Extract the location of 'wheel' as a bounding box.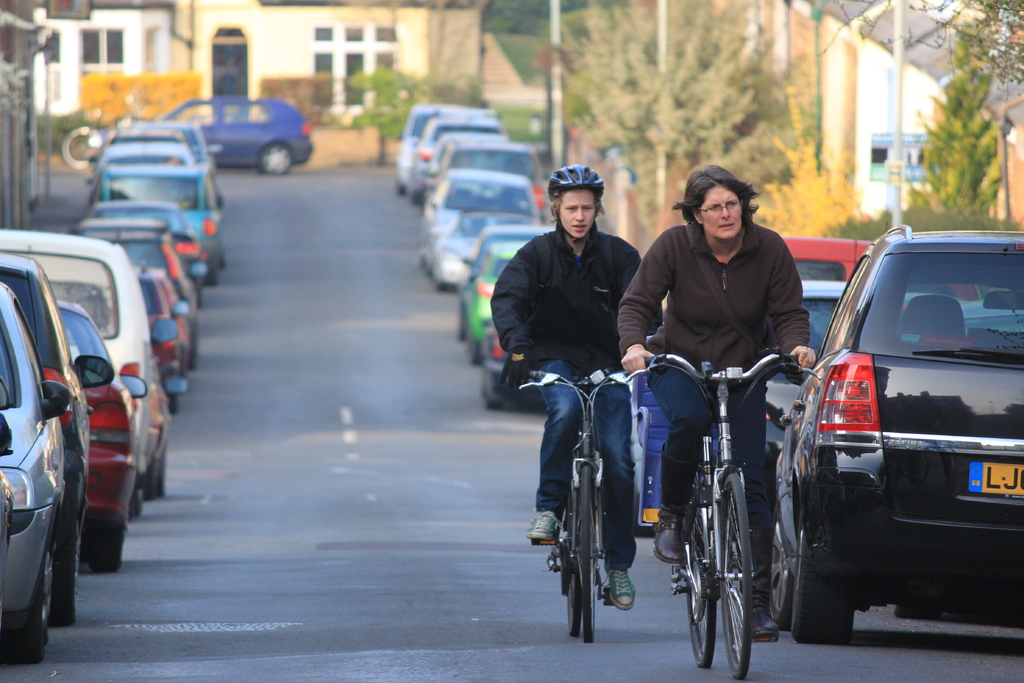
[721, 473, 751, 680].
